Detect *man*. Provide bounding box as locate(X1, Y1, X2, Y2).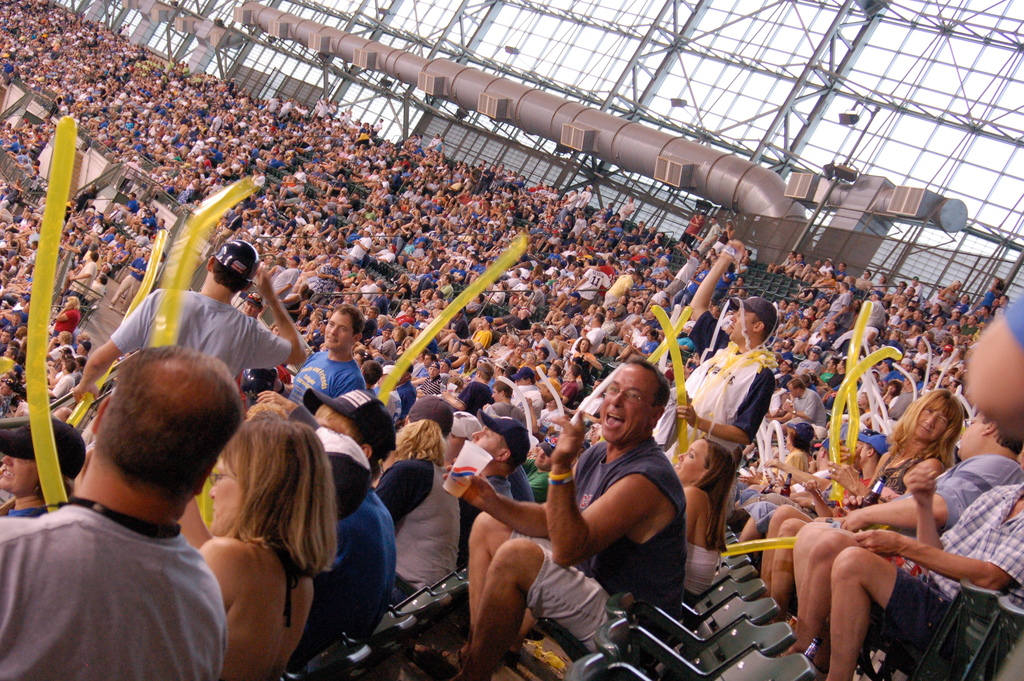
locate(618, 193, 636, 223).
